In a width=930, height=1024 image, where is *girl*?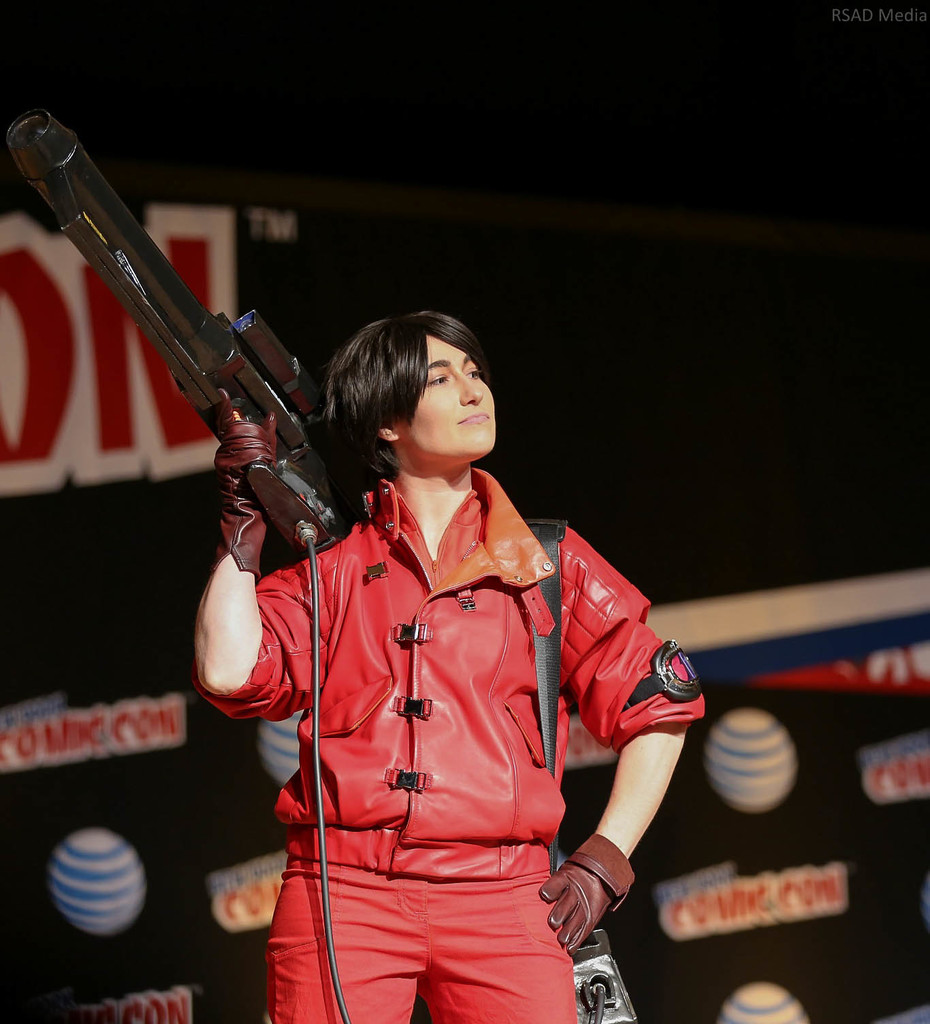
(191,307,706,1023).
